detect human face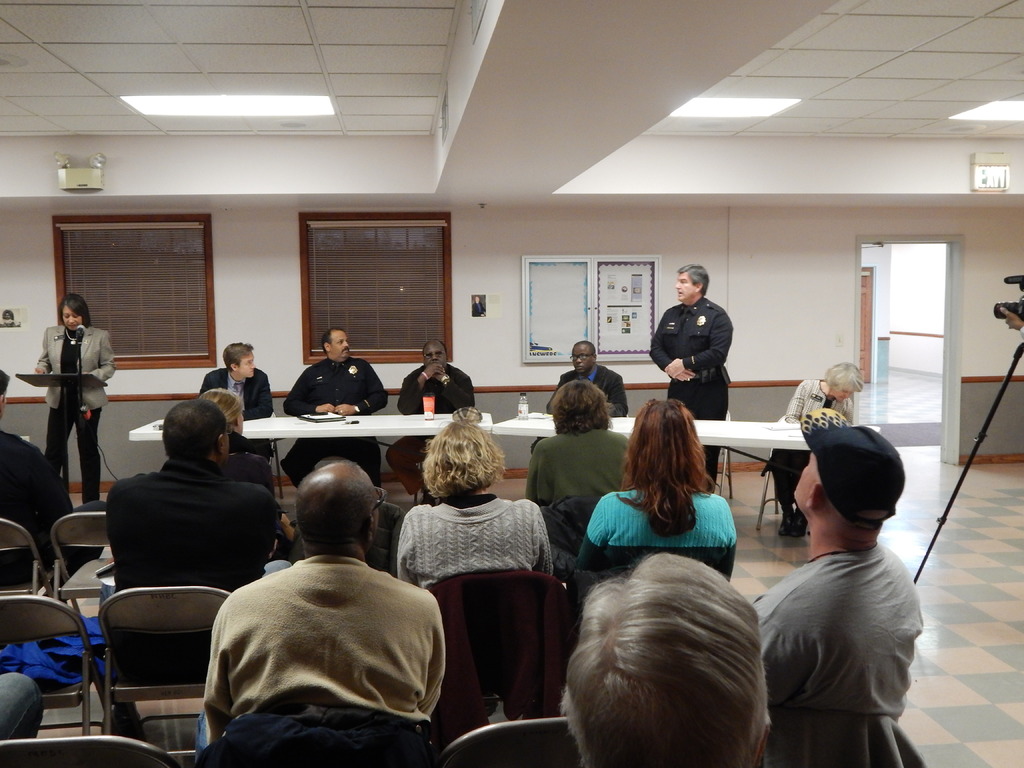
{"x1": 572, "y1": 344, "x2": 589, "y2": 376}
